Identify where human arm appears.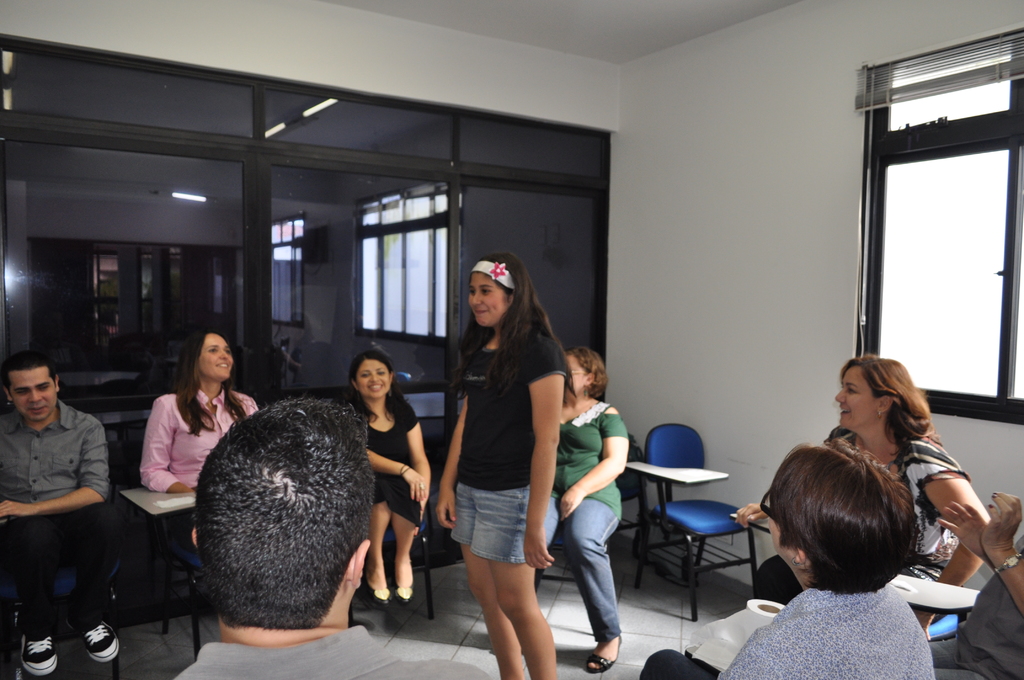
Appears at Rect(730, 495, 772, 533).
